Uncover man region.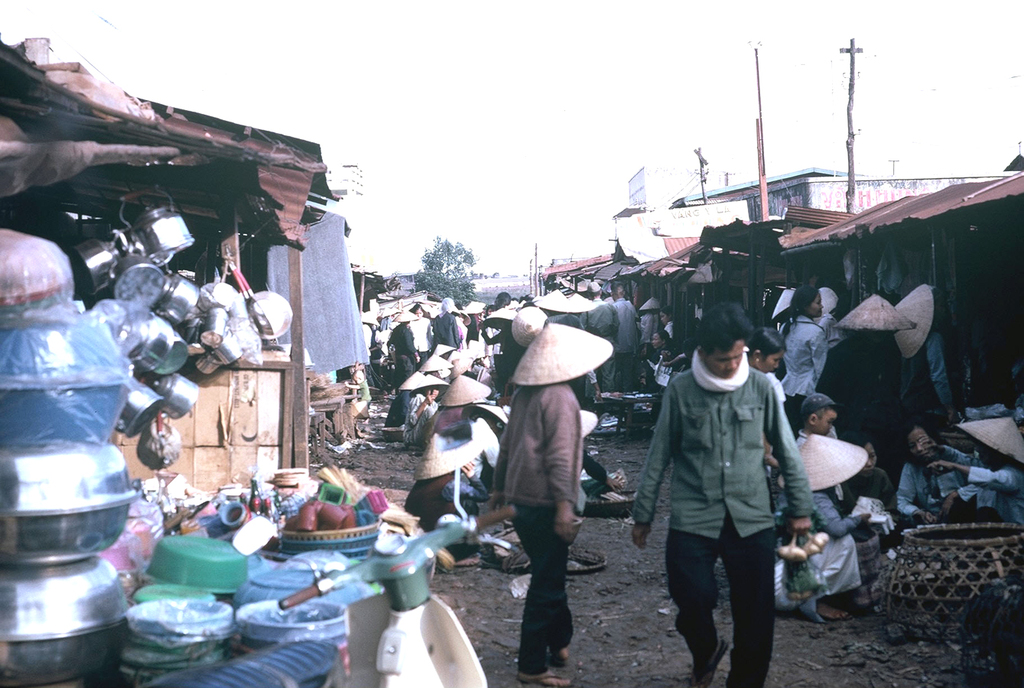
Uncovered: {"left": 582, "top": 278, "right": 619, "bottom": 391}.
